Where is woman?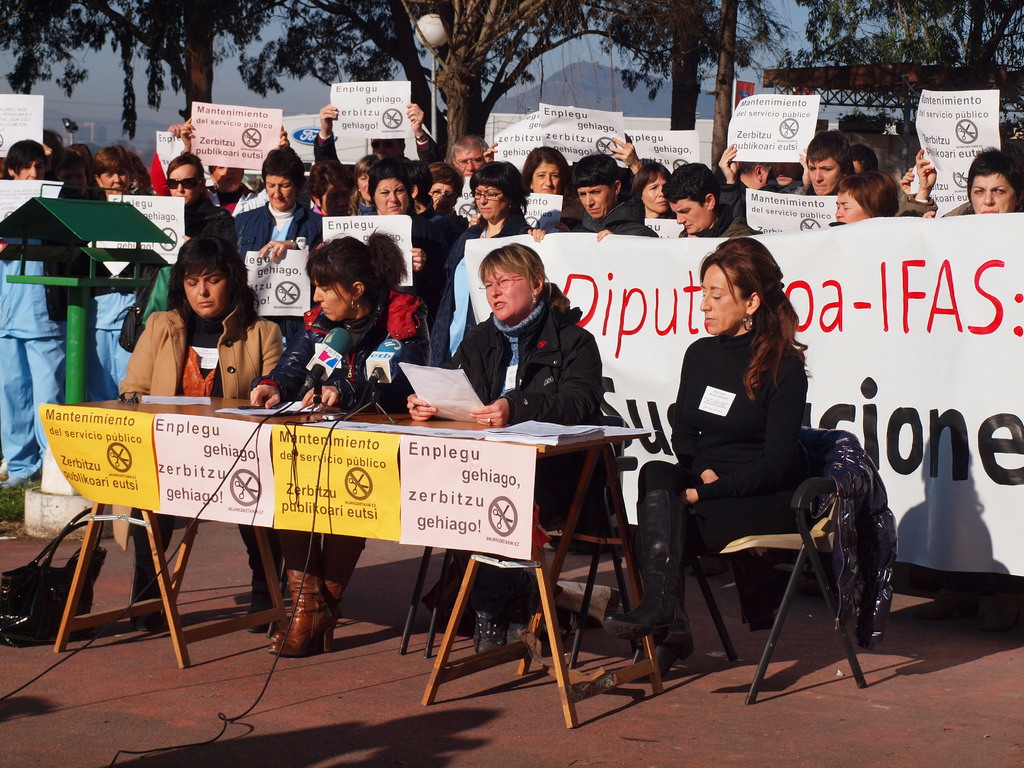
<region>422, 171, 467, 246</region>.
